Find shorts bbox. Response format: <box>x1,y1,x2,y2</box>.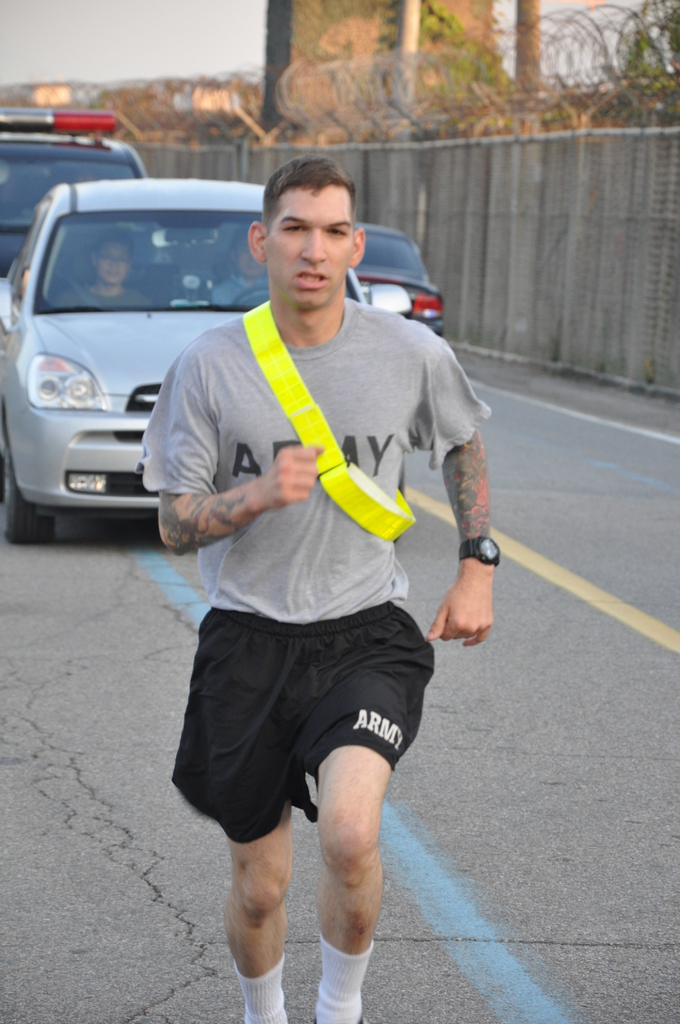
<box>188,604,471,817</box>.
